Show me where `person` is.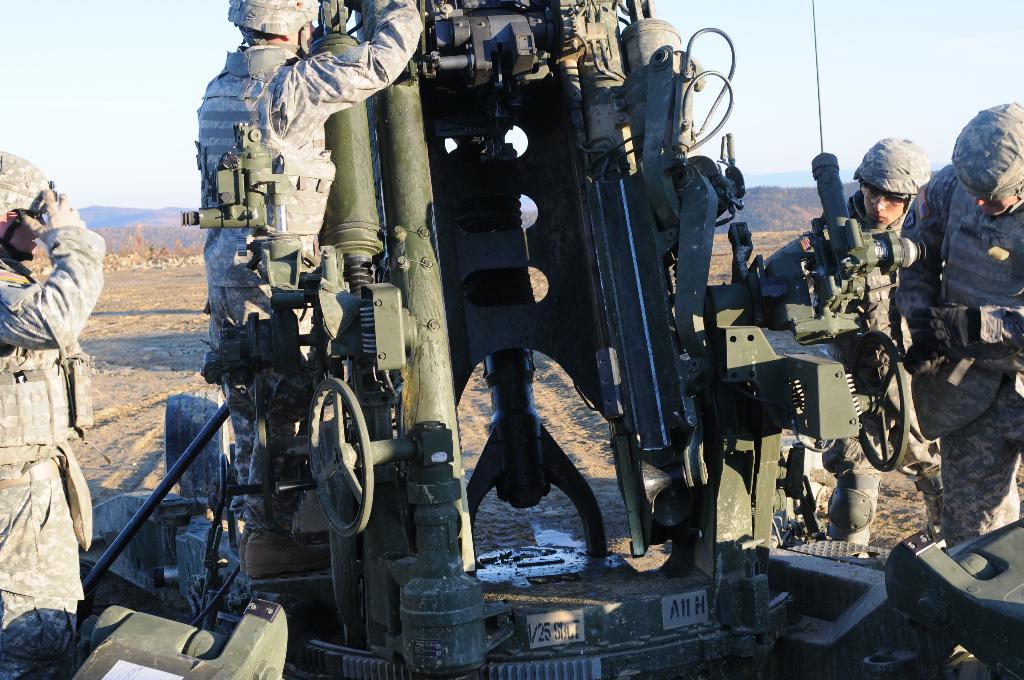
`person` is at (0, 154, 103, 663).
